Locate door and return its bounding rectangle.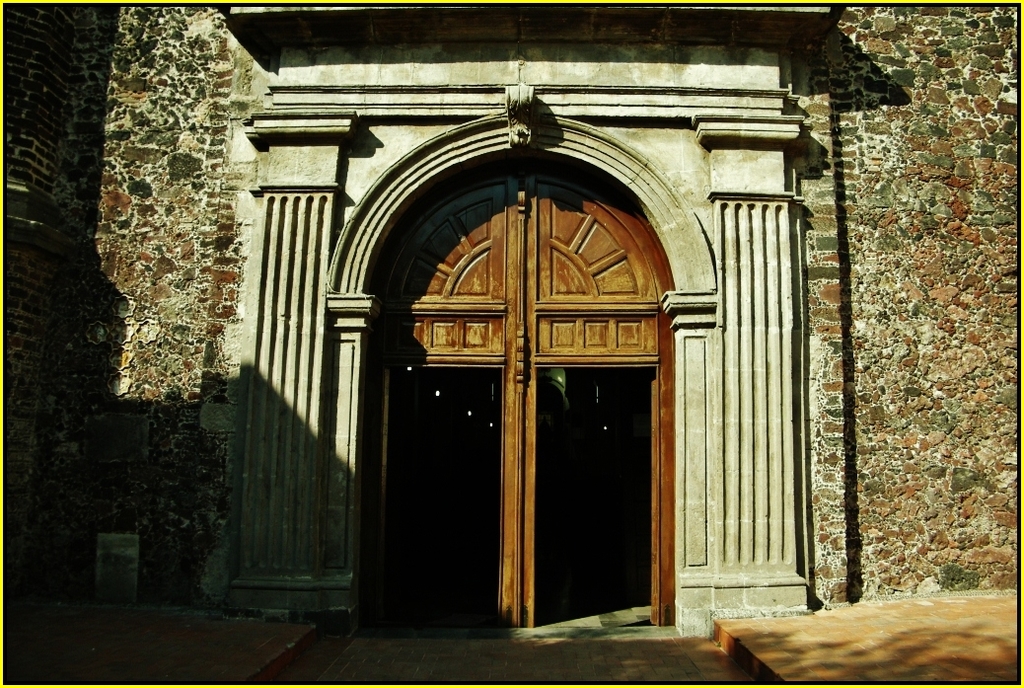
box=[639, 384, 658, 623].
